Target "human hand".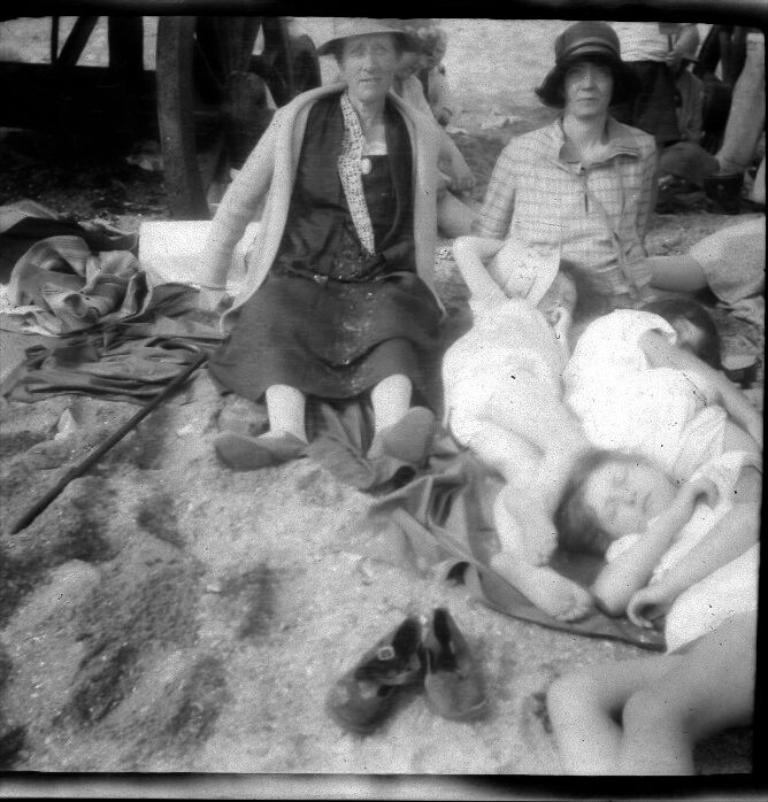
Target region: 683 473 717 506.
